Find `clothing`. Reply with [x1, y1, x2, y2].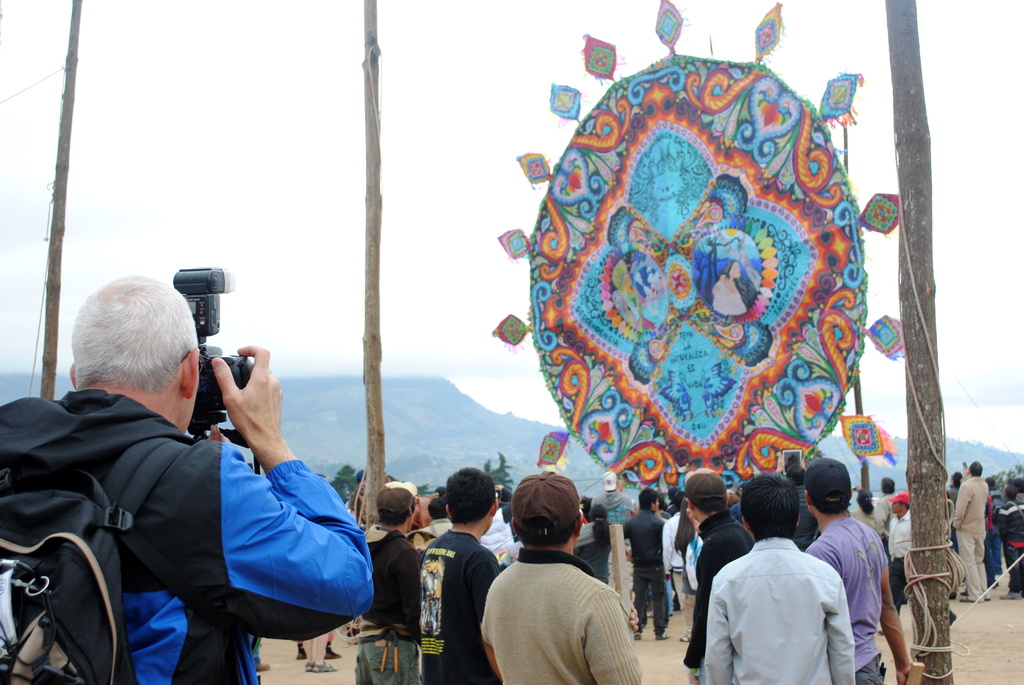
[998, 496, 1023, 585].
